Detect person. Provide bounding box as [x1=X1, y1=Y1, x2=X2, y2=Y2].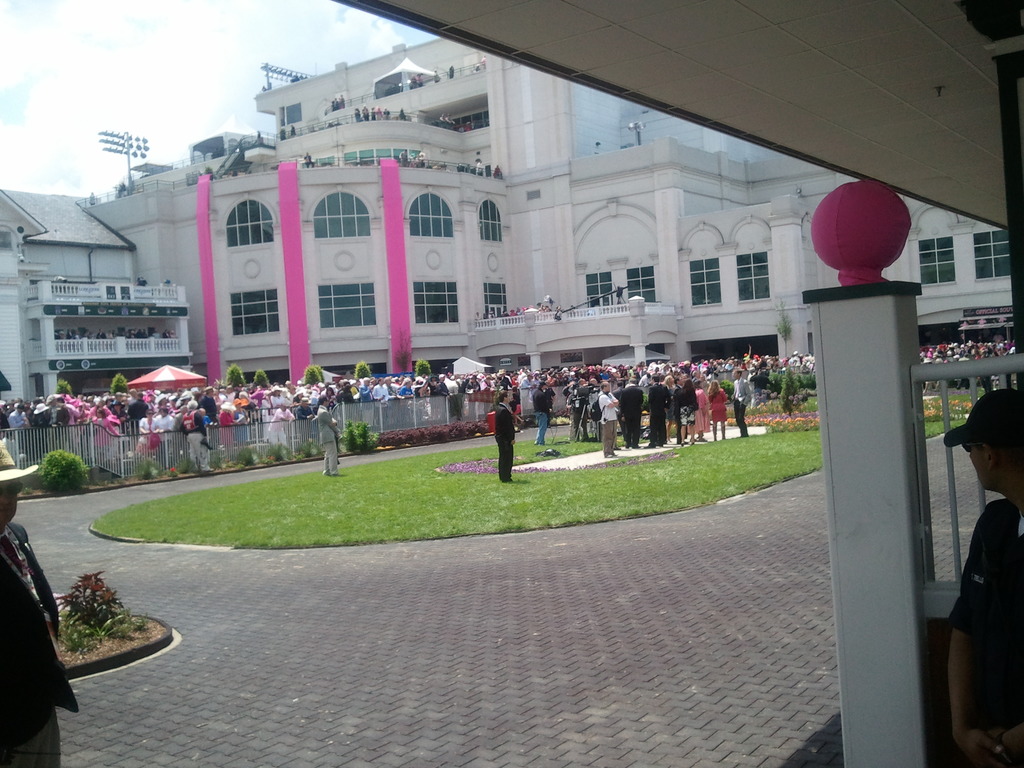
[x1=354, y1=106, x2=358, y2=121].
